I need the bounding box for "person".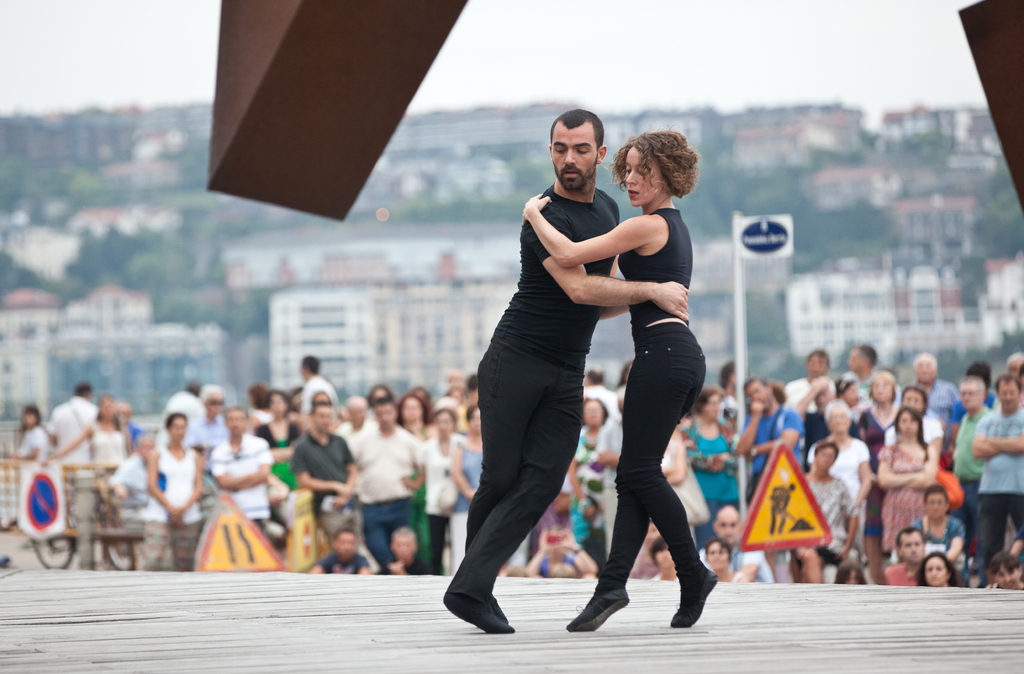
Here it is: bbox(56, 383, 104, 462).
